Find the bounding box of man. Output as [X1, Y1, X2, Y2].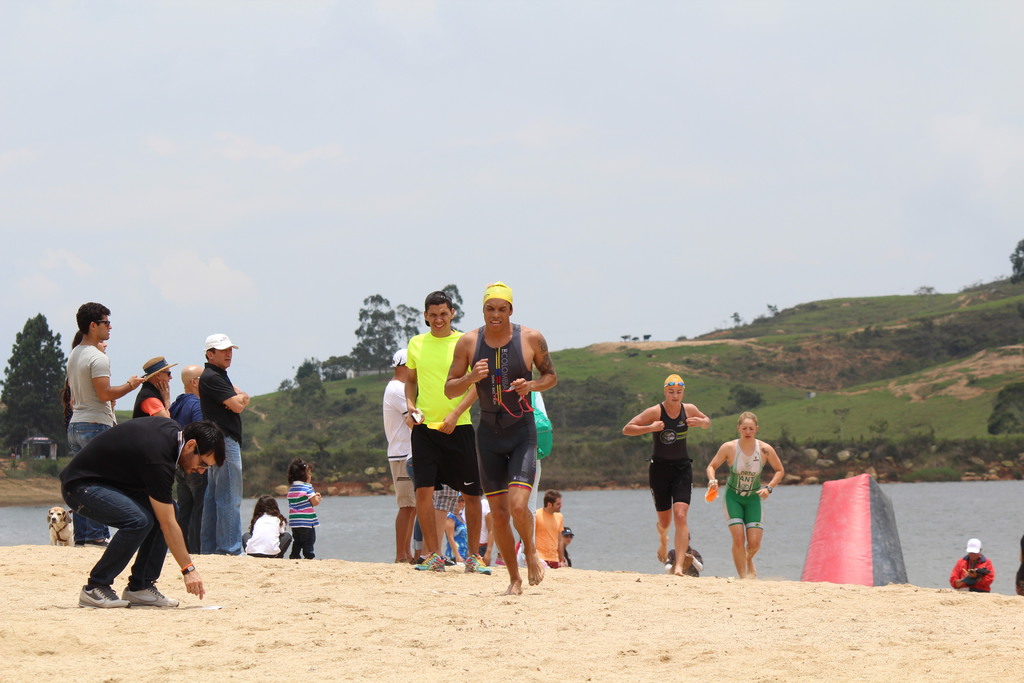
[620, 370, 714, 575].
